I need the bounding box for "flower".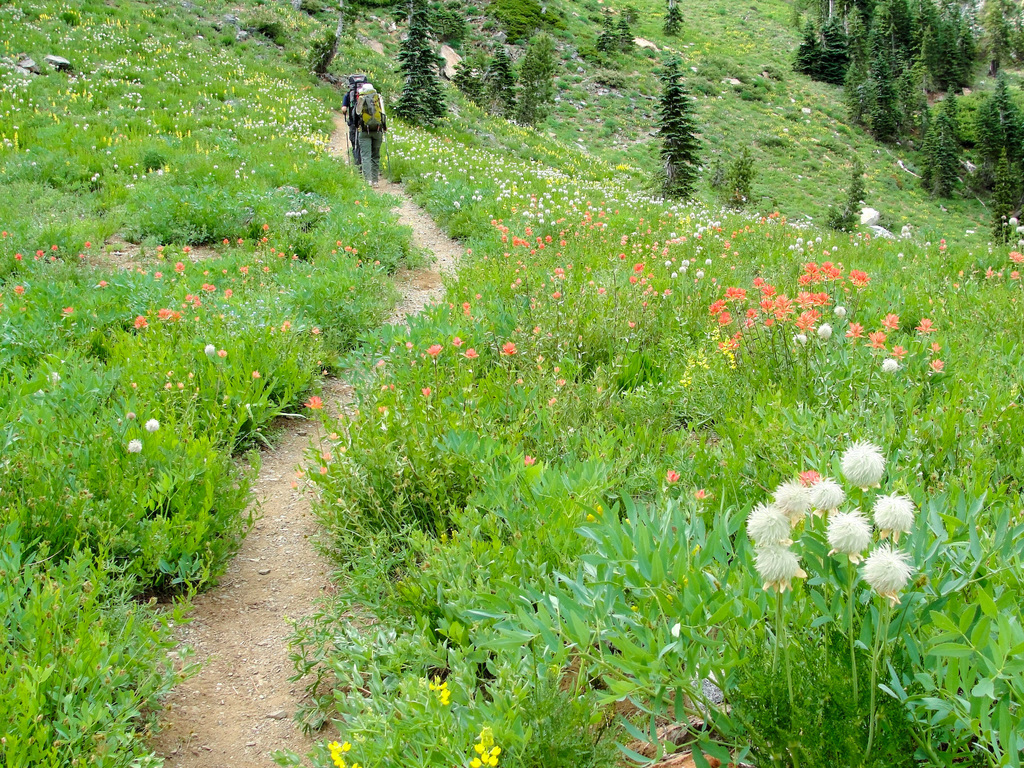
Here it is: {"left": 826, "top": 506, "right": 874, "bottom": 557}.
